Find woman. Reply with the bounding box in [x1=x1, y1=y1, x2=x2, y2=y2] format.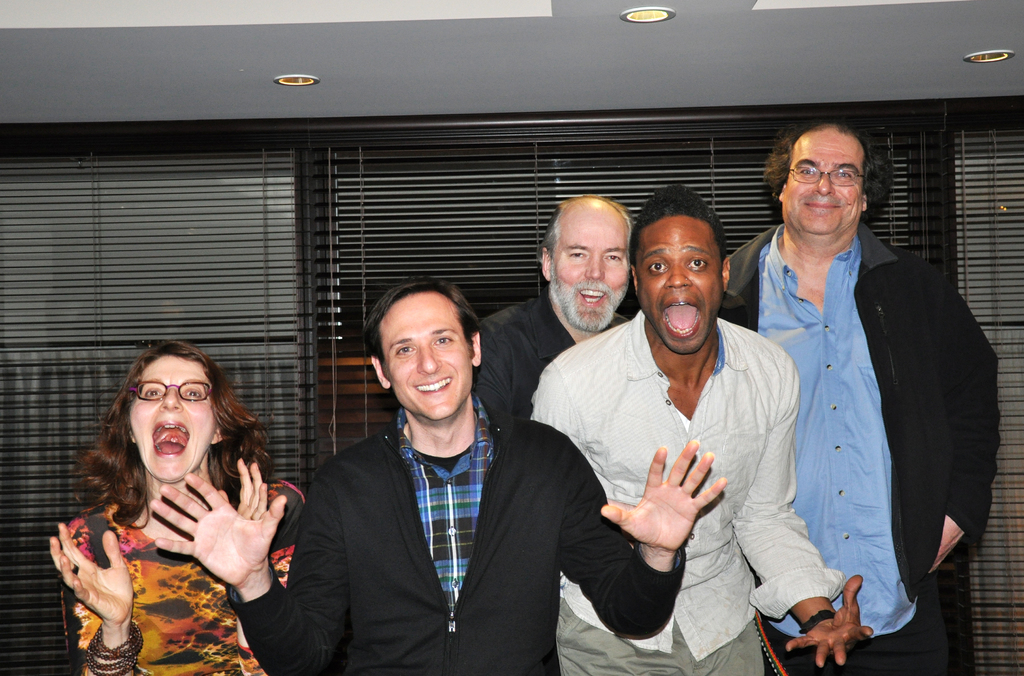
[x1=45, y1=330, x2=298, y2=664].
